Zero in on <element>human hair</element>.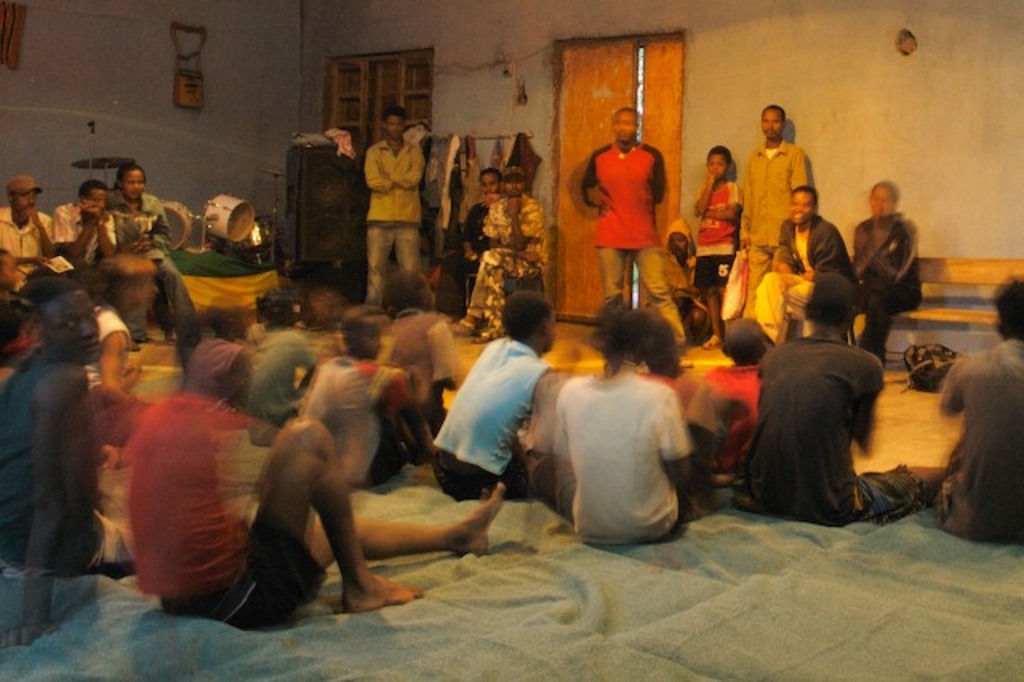
Zeroed in: (x1=75, y1=181, x2=114, y2=197).
